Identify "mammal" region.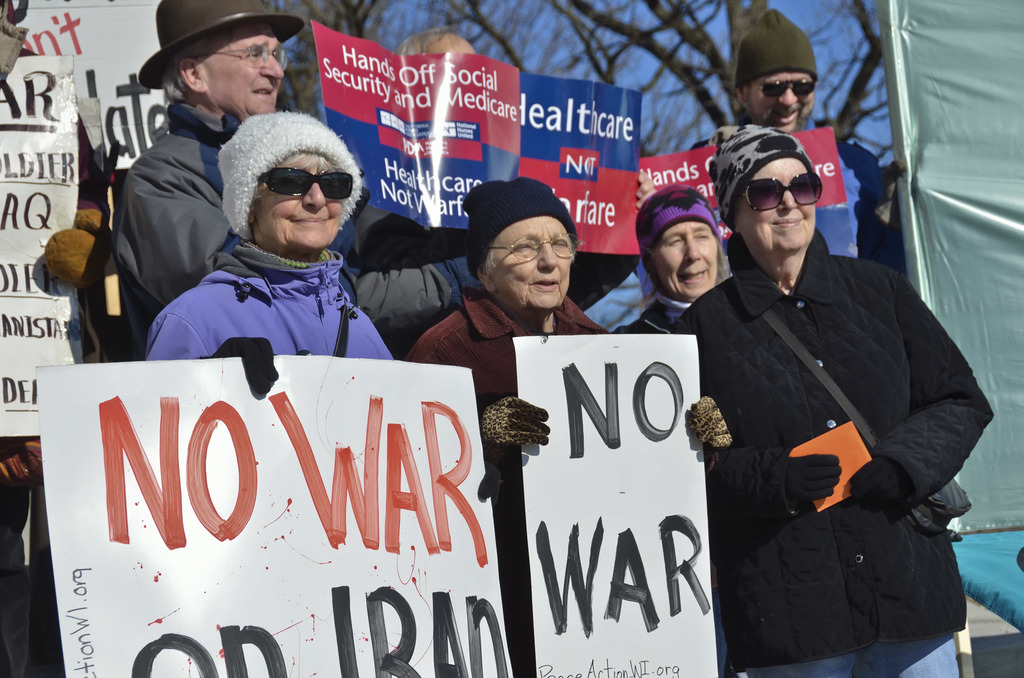
Region: Rect(407, 179, 728, 471).
